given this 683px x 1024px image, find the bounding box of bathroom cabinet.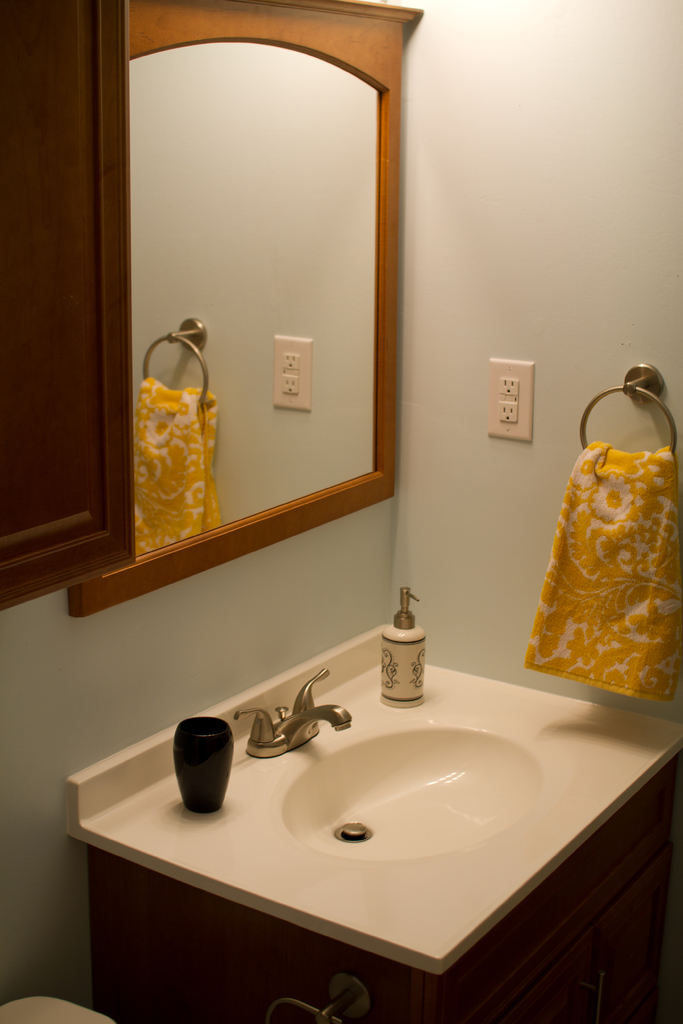
l=82, t=753, r=682, b=1023.
